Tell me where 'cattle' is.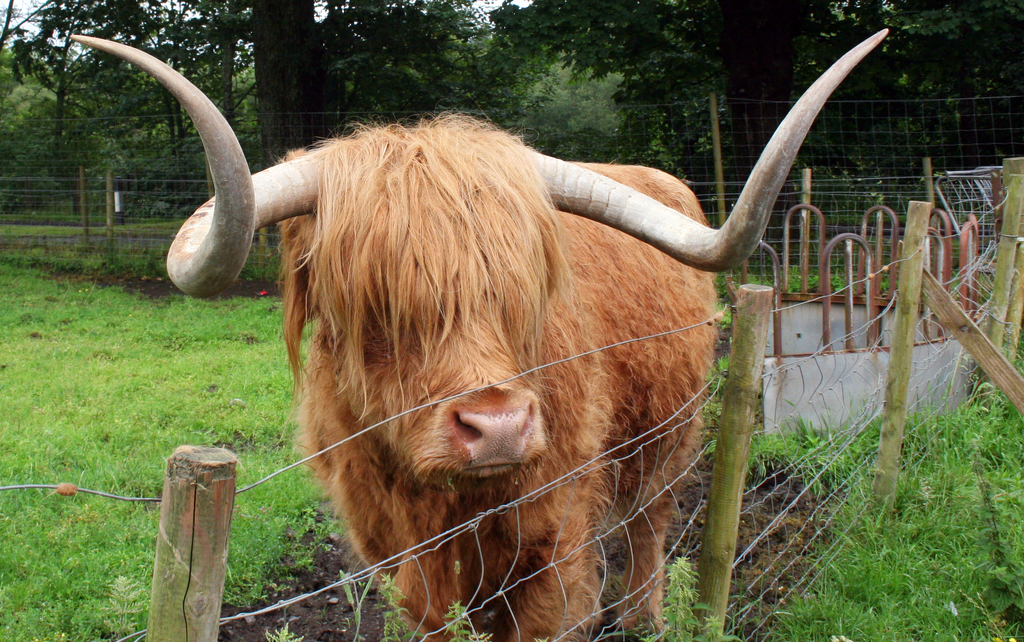
'cattle' is at region(65, 26, 890, 641).
